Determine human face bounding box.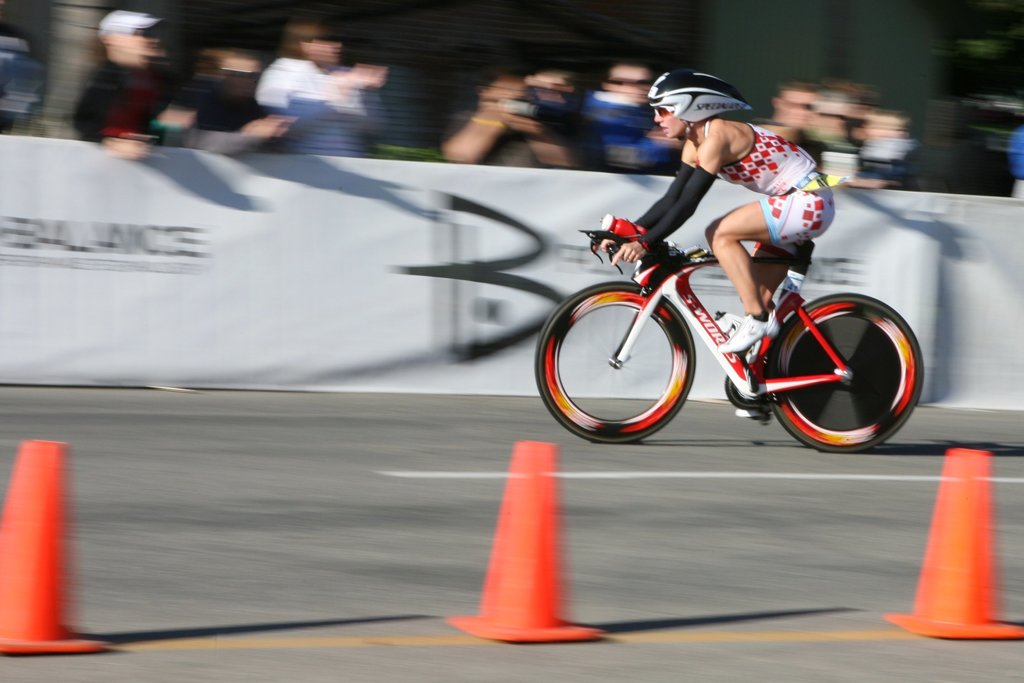
Determined: 602:58:653:99.
